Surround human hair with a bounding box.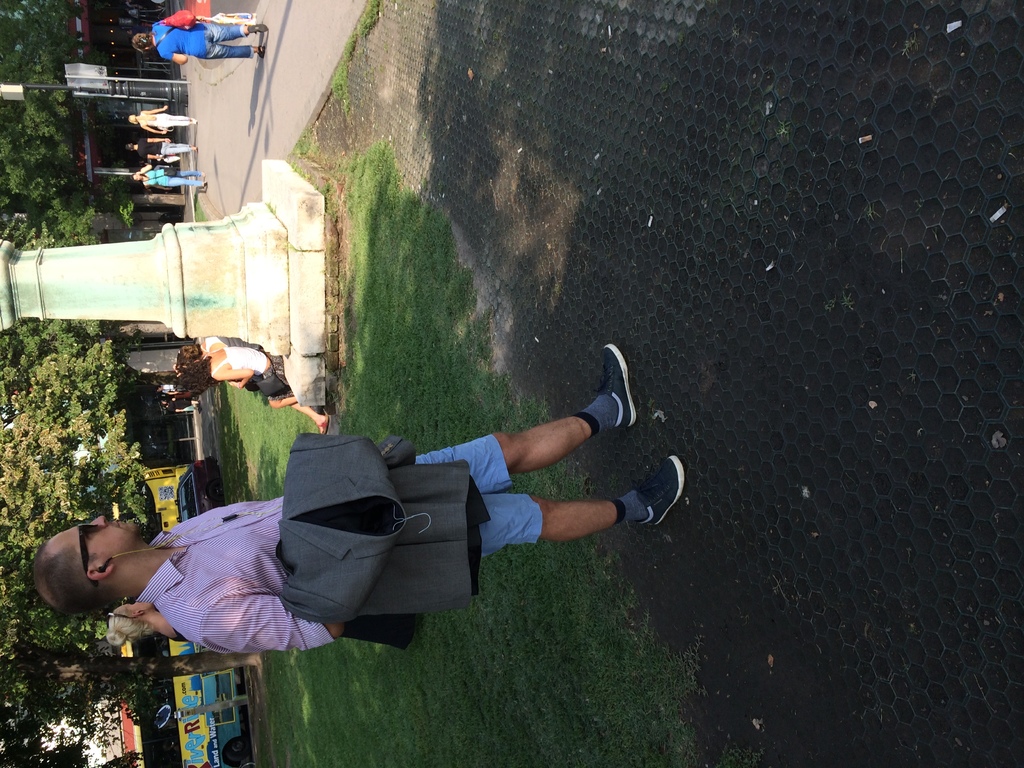
select_region(177, 356, 212, 394).
